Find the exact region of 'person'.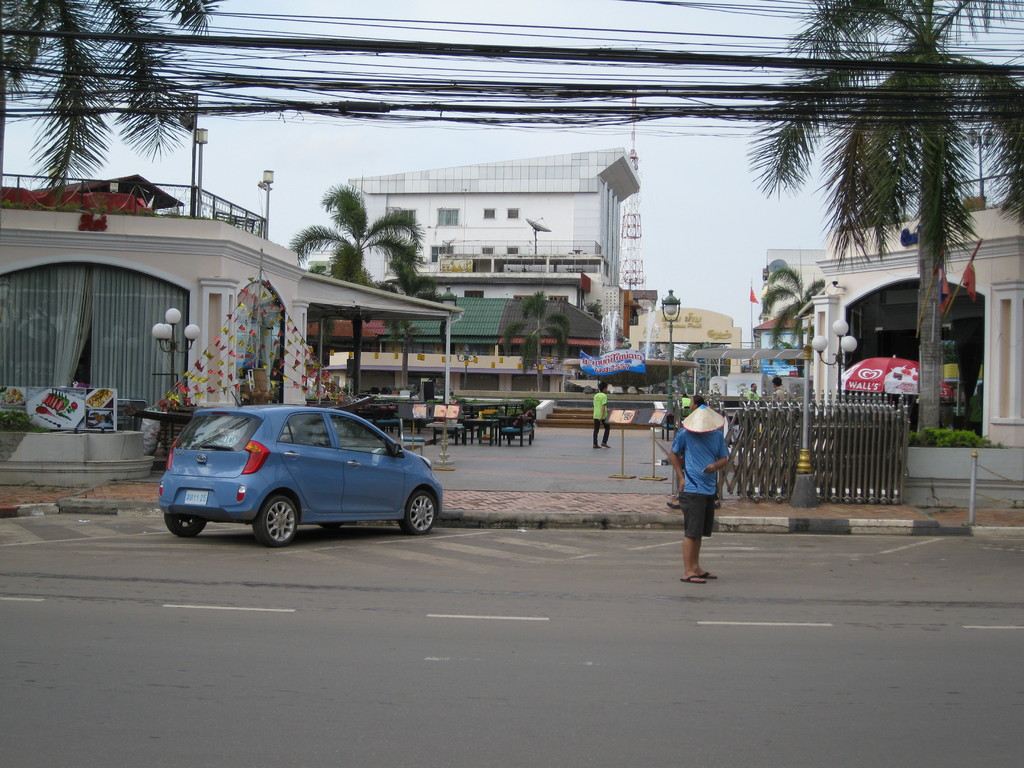
Exact region: (772,378,794,407).
